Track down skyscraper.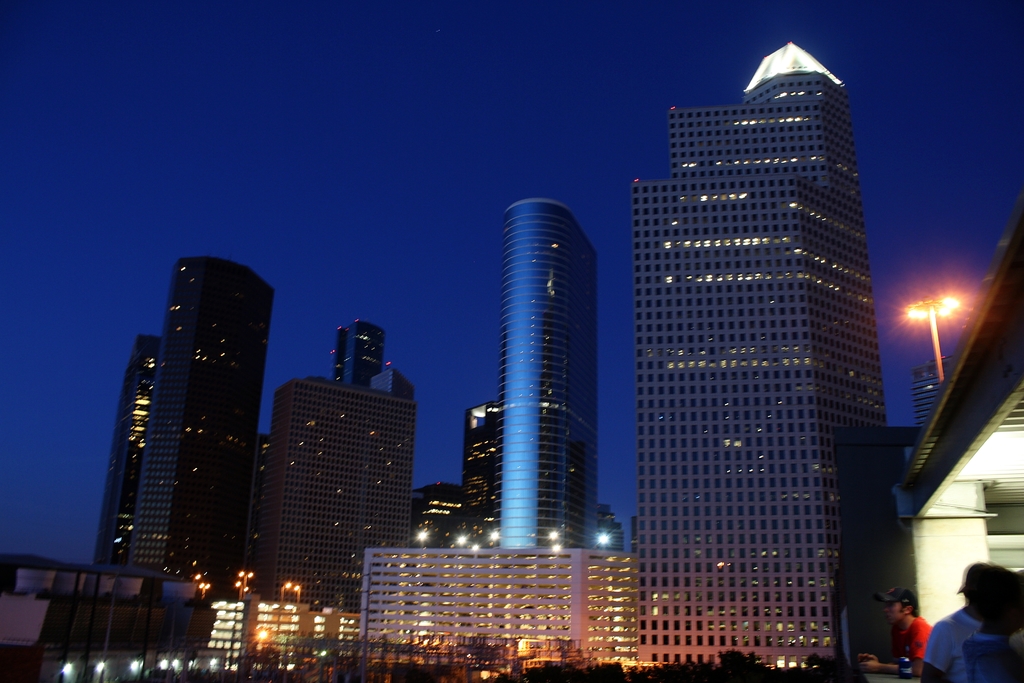
Tracked to 458:398:504:550.
